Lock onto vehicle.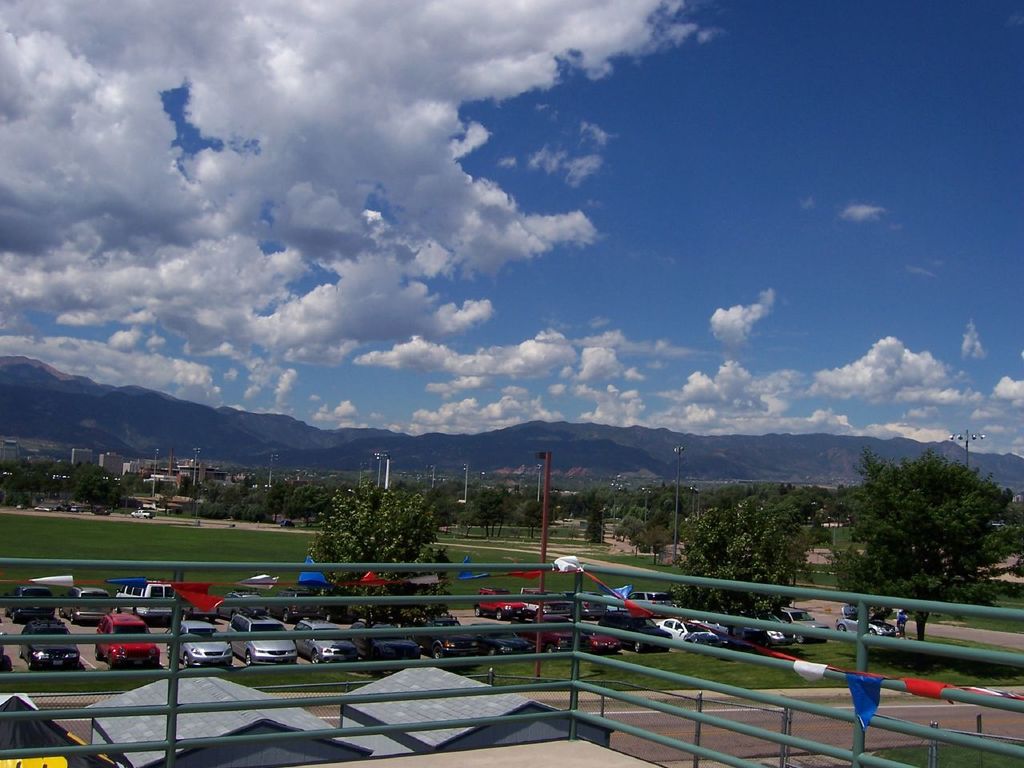
Locked: (left=422, top=618, right=494, bottom=666).
